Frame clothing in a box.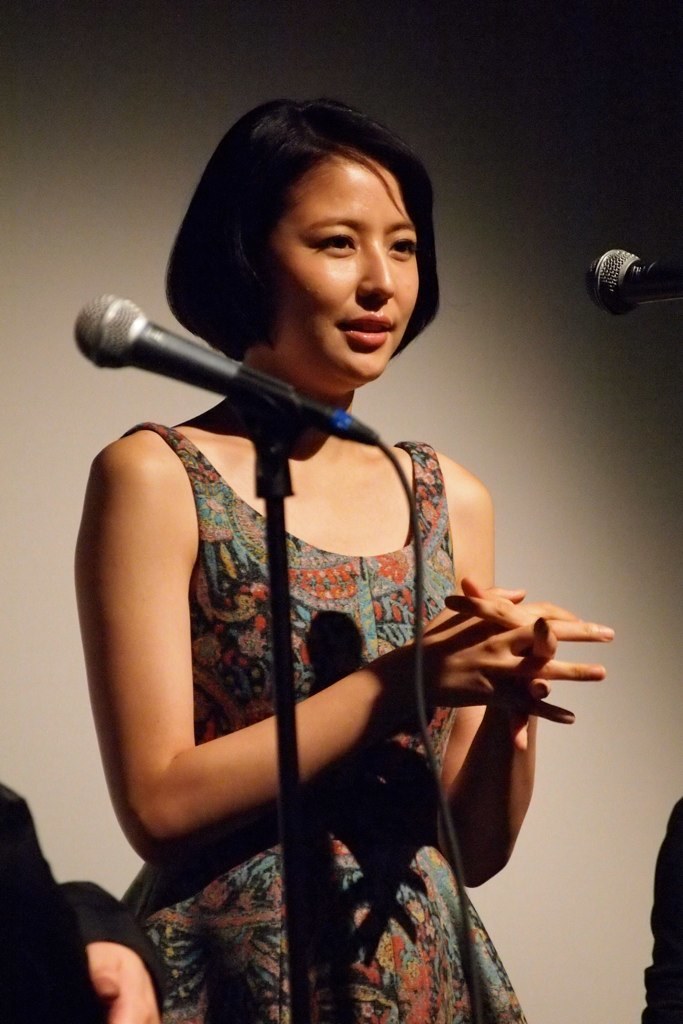
bbox=[0, 782, 166, 1023].
